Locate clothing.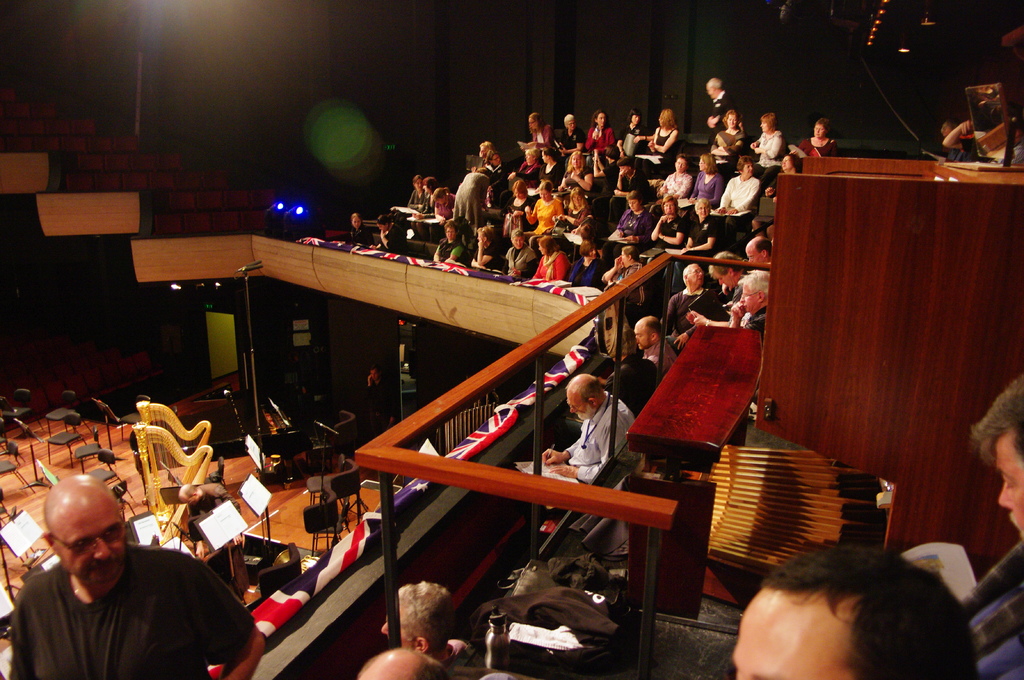
Bounding box: <box>477,247,502,267</box>.
